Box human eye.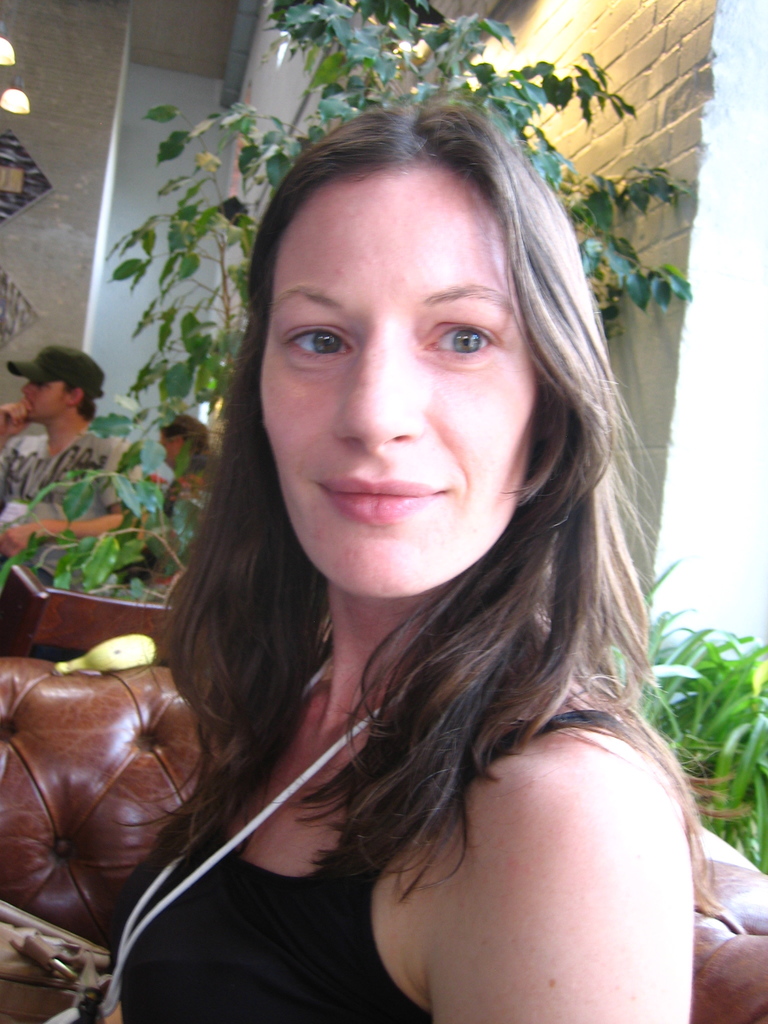
Rect(426, 294, 520, 372).
